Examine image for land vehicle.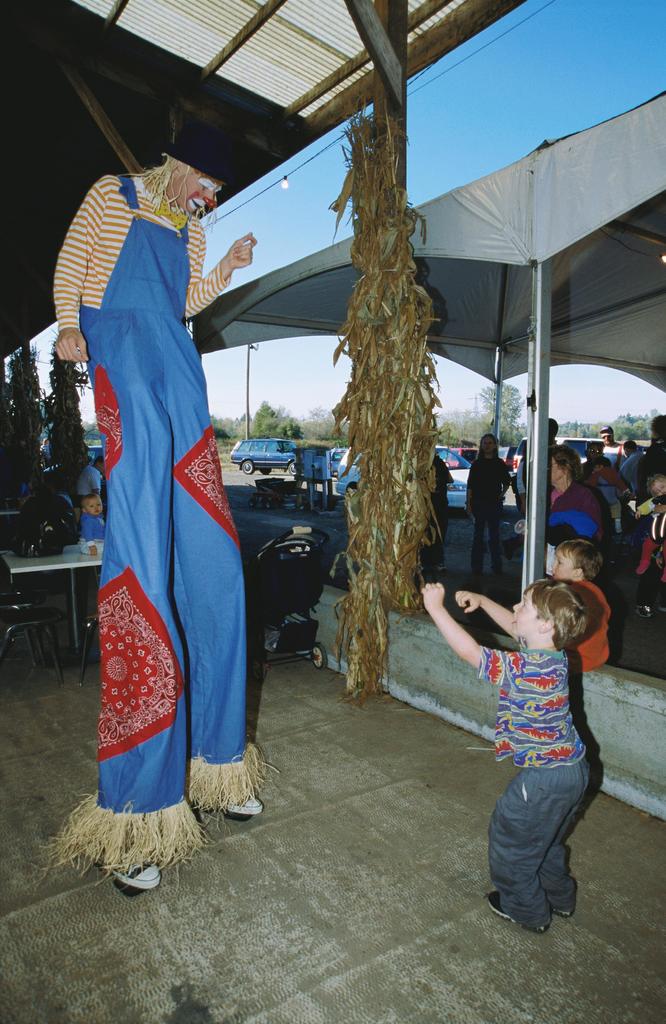
Examination result: 496,444,515,460.
